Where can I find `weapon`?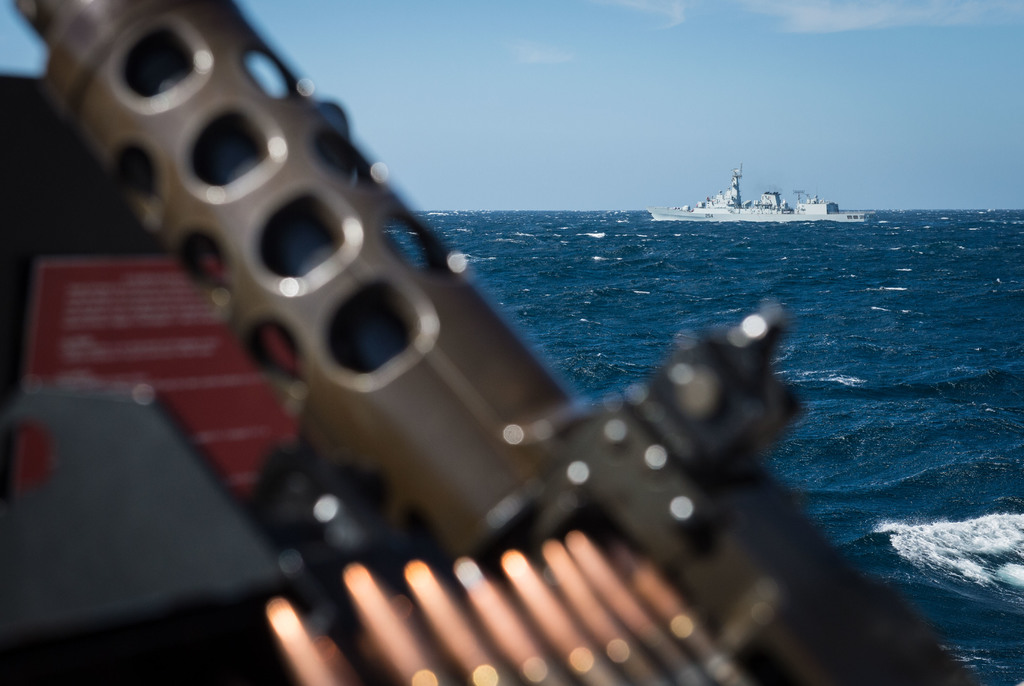
You can find it at rect(5, 0, 973, 685).
